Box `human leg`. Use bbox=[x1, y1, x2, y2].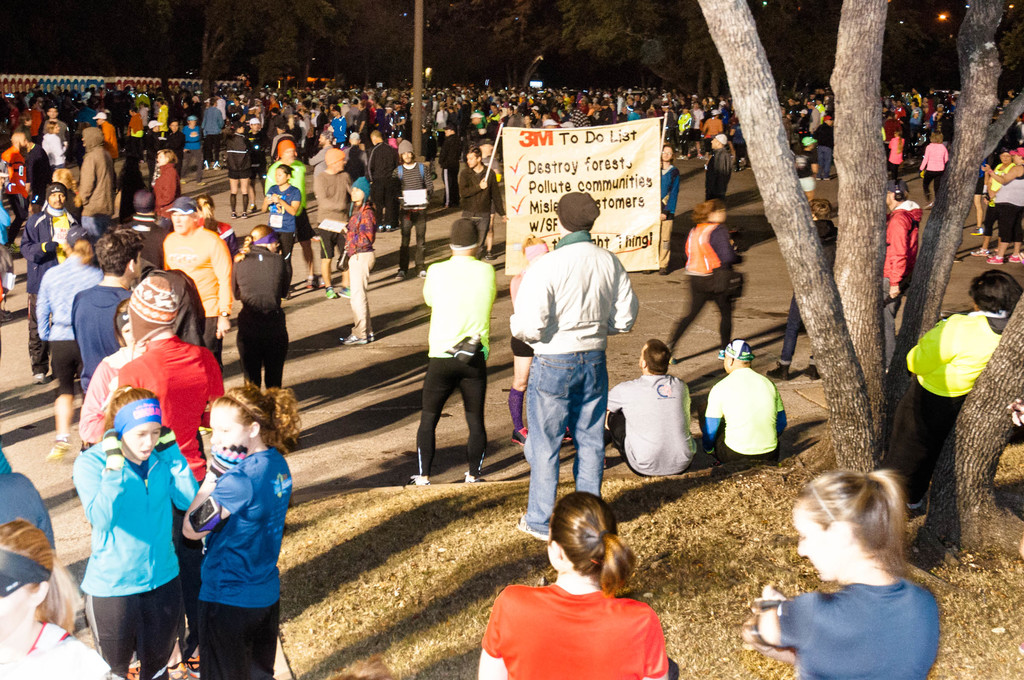
bbox=[349, 254, 378, 350].
